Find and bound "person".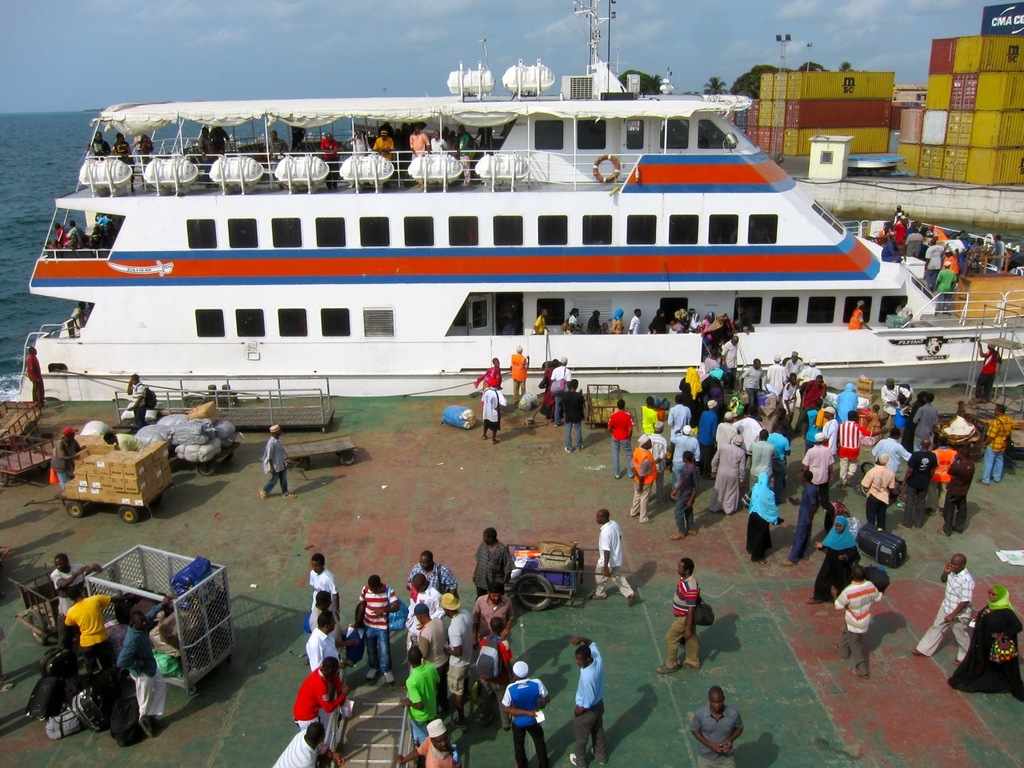
Bound: [x1=114, y1=133, x2=134, y2=194].
